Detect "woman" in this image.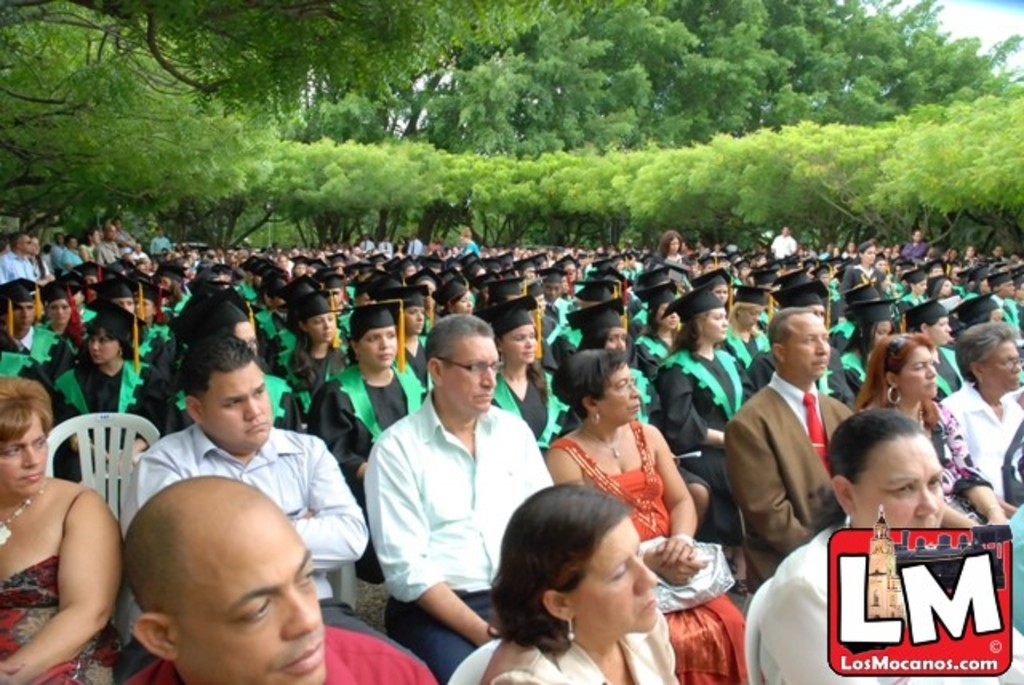
Detection: 568:298:715:522.
